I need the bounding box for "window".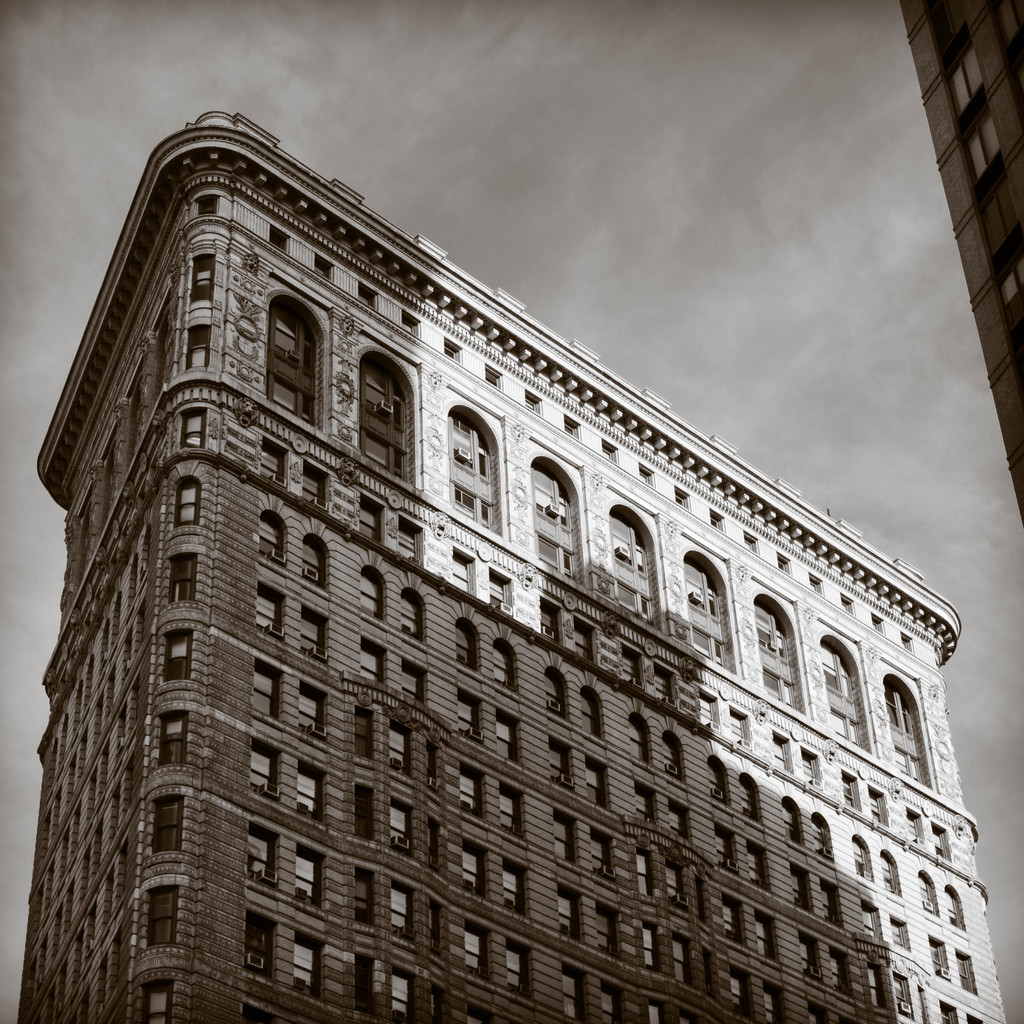
Here it is: bbox=[548, 808, 575, 860].
